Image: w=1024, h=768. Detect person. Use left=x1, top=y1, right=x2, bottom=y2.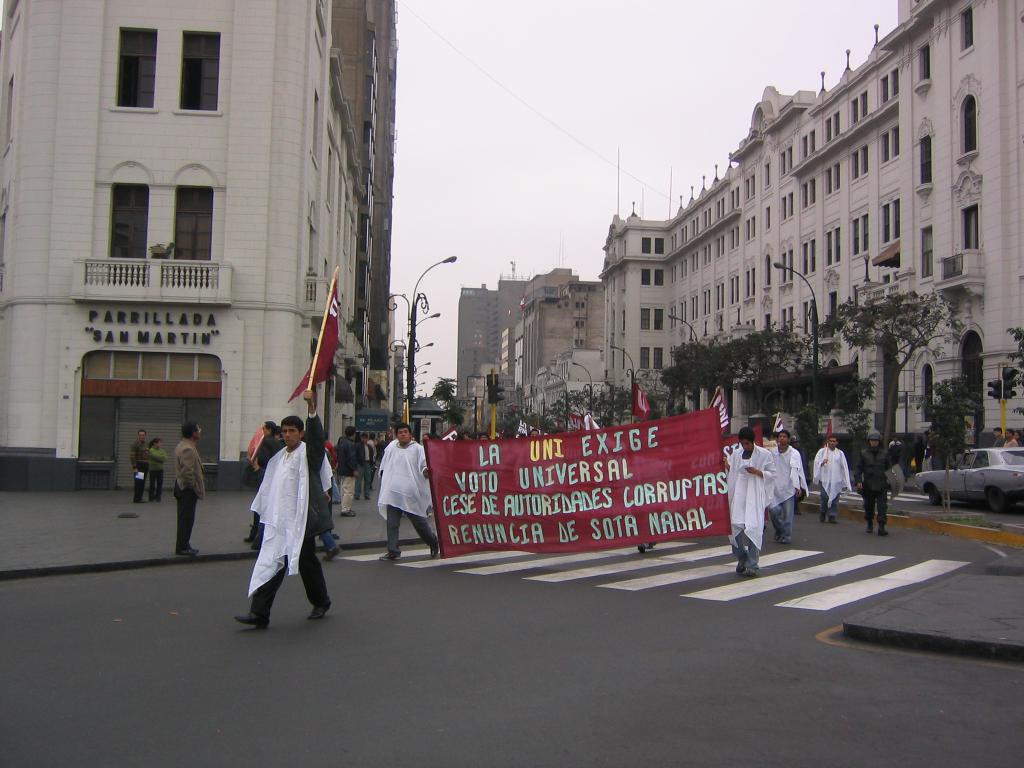
left=146, top=435, right=168, bottom=500.
